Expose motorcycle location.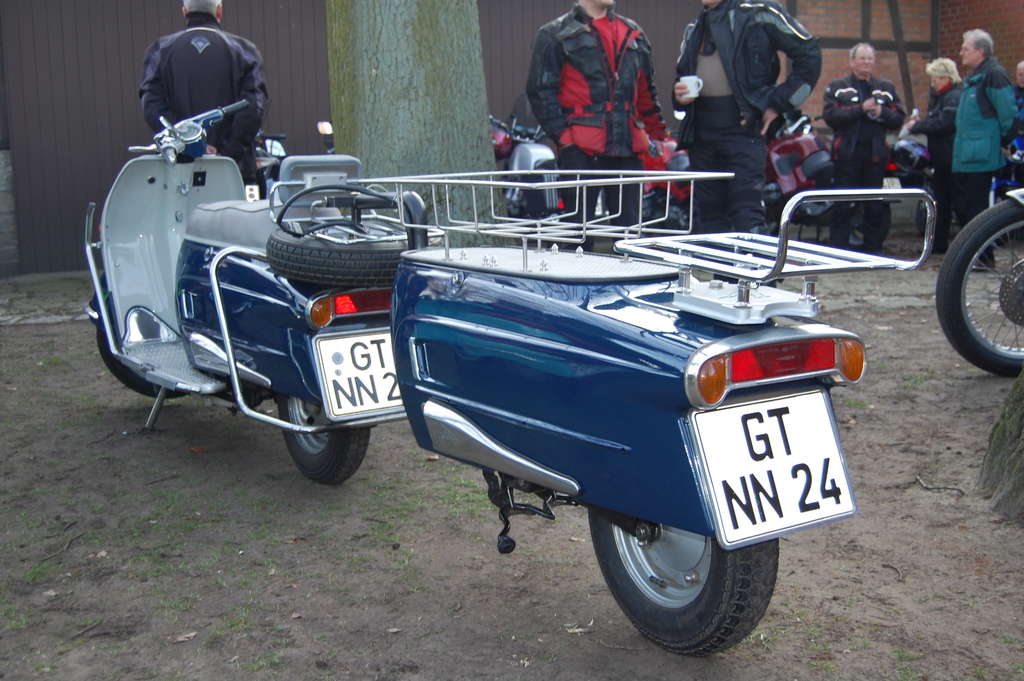
Exposed at {"x1": 990, "y1": 141, "x2": 1023, "y2": 202}.
